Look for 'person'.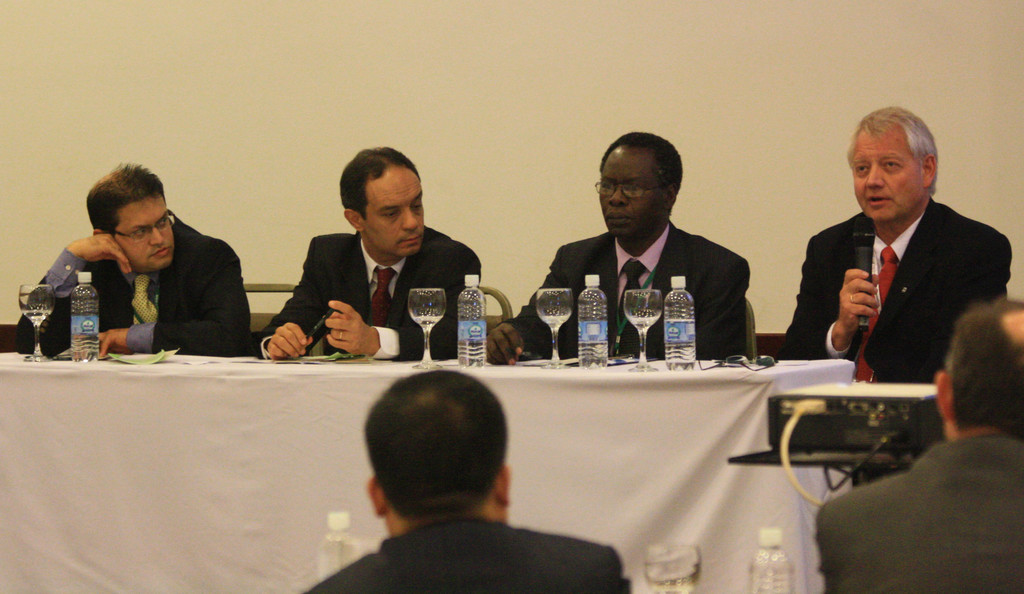
Found: crop(776, 105, 1013, 440).
